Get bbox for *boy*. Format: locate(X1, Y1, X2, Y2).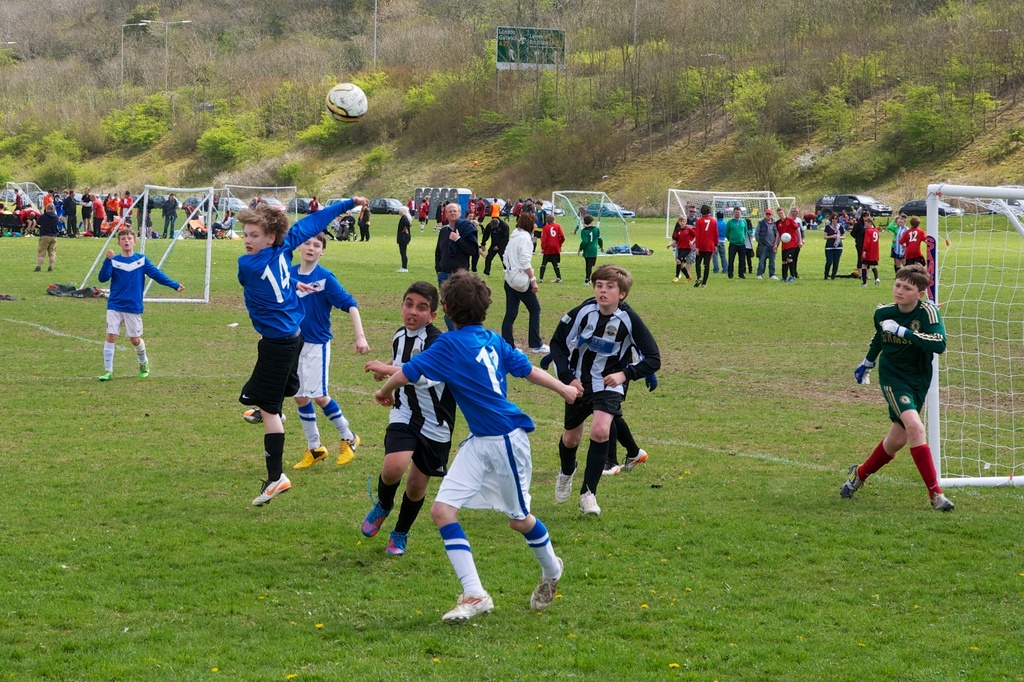
locate(97, 228, 185, 381).
